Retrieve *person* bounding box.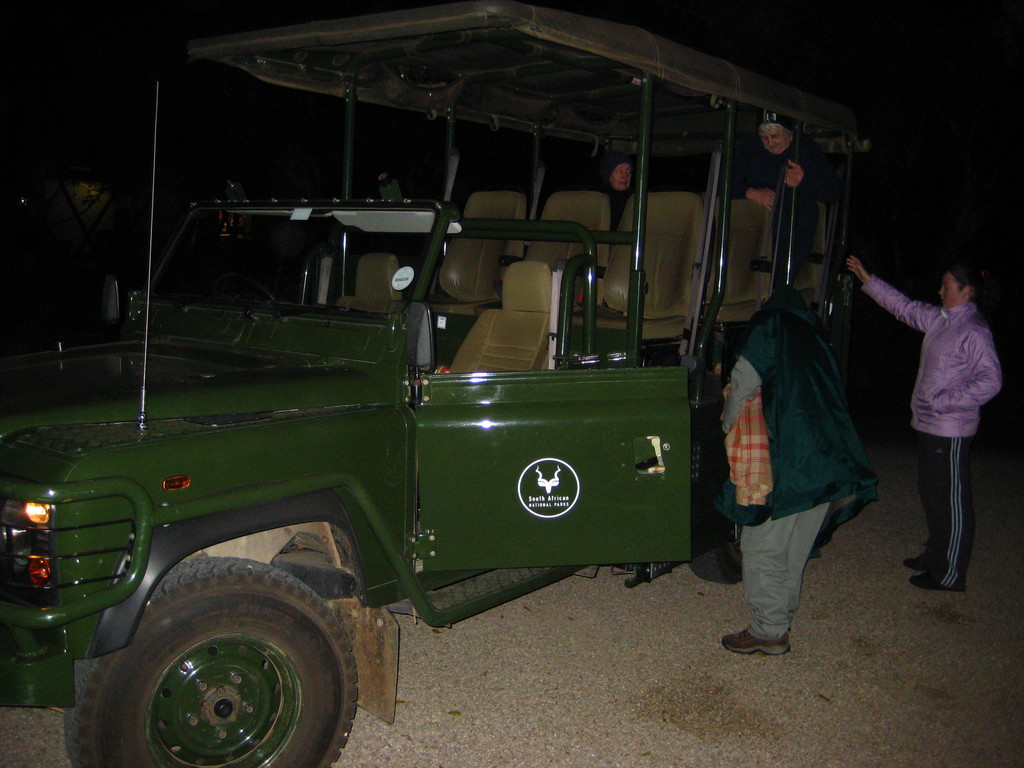
Bounding box: select_region(844, 255, 1000, 591).
